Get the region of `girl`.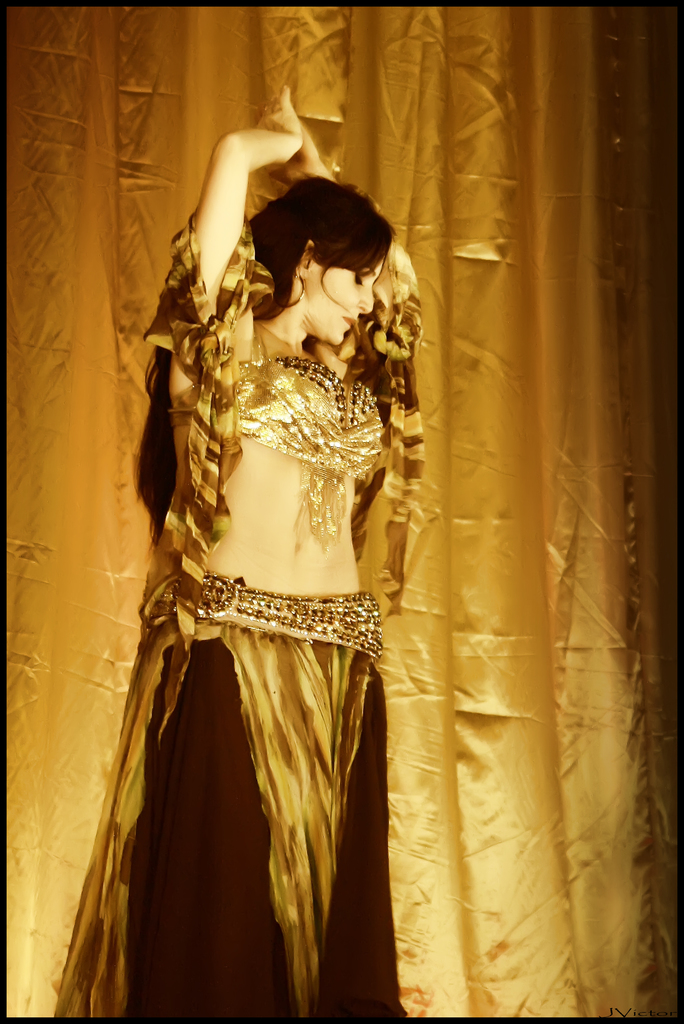
BBox(51, 85, 423, 1021).
